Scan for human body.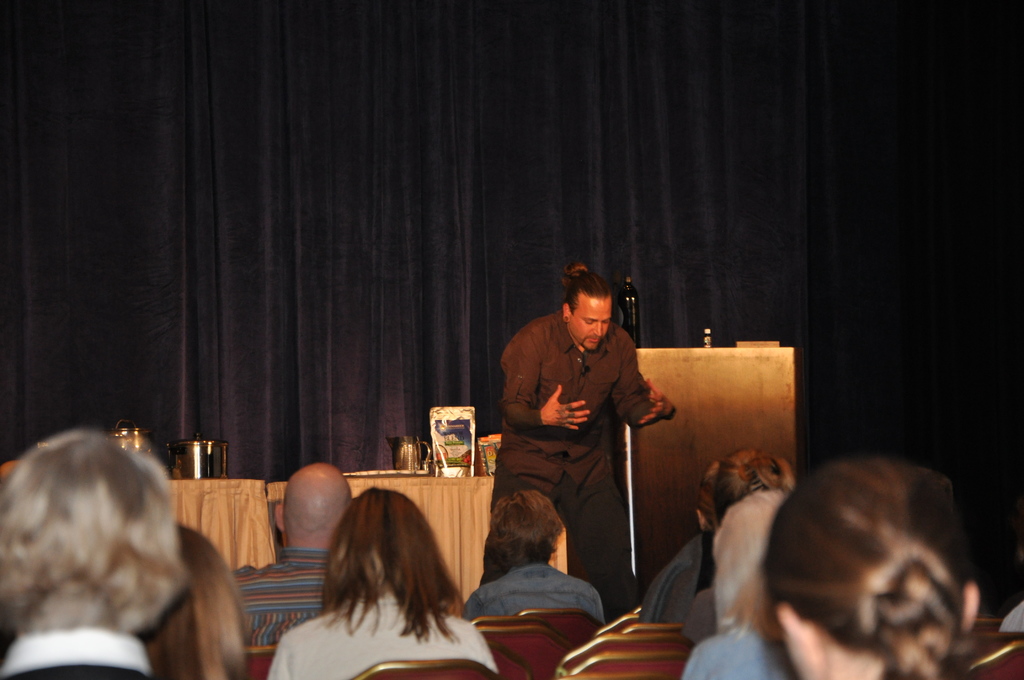
Scan result: box=[487, 258, 664, 649].
